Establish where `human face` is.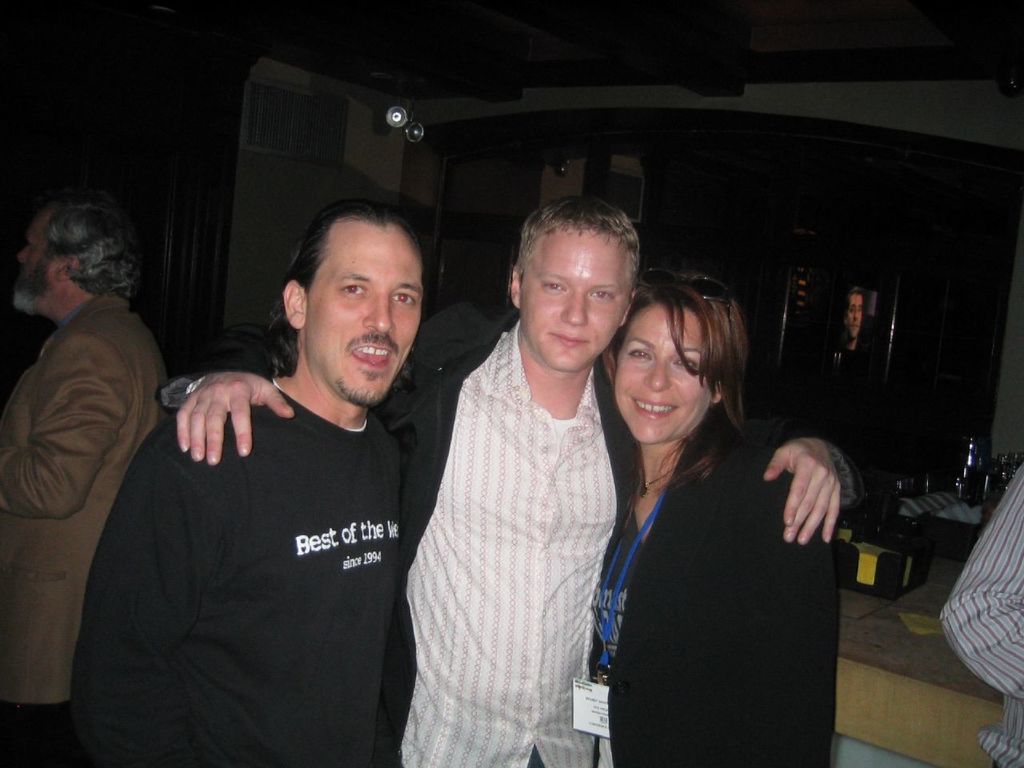
Established at 519,226,627,372.
